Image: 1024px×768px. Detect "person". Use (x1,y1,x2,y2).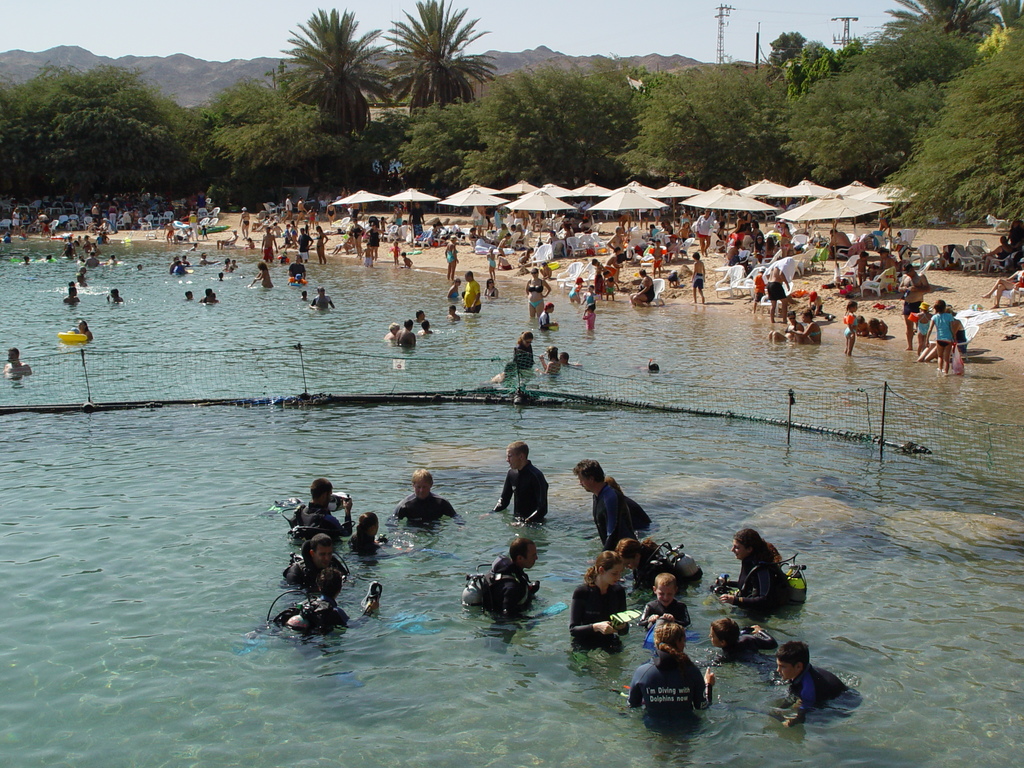
(226,262,232,268).
